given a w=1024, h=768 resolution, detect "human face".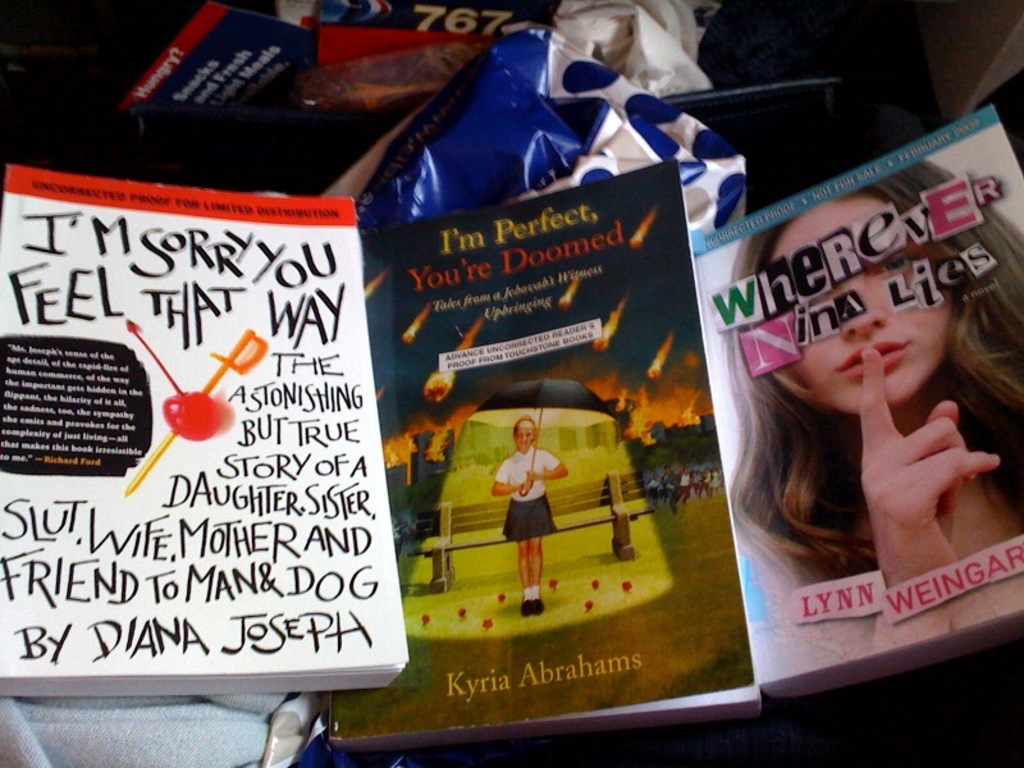
{"x1": 792, "y1": 197, "x2": 954, "y2": 408}.
